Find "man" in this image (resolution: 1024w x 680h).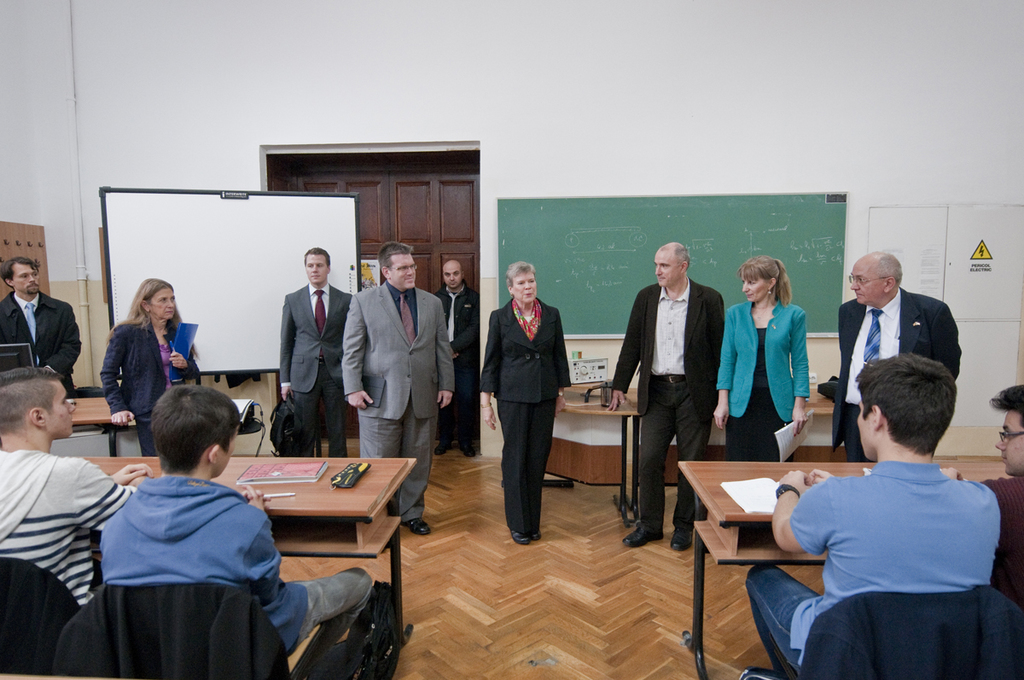
x1=0 y1=369 x2=150 y2=604.
